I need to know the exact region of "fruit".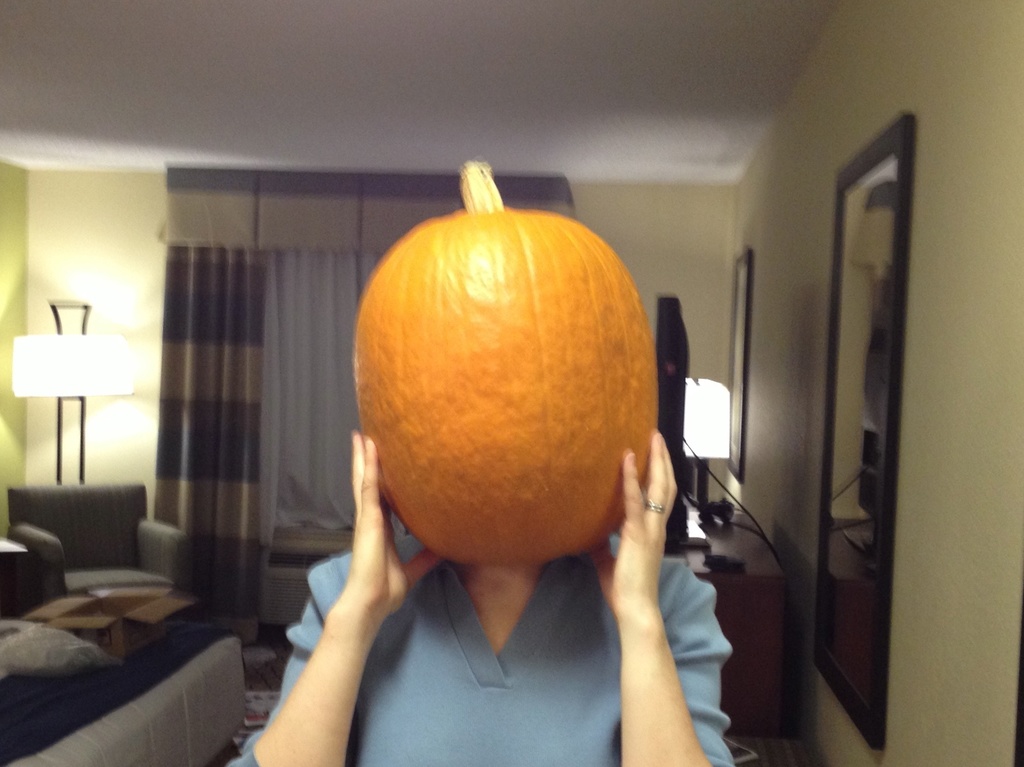
Region: box(342, 216, 671, 567).
